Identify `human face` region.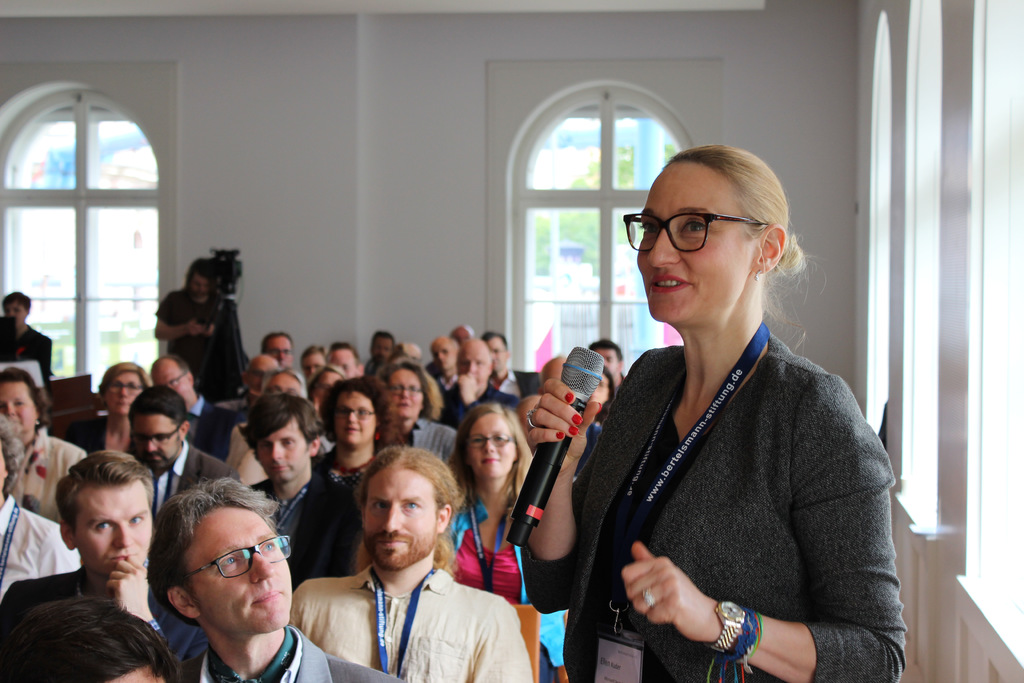
Region: box=[301, 353, 326, 383].
